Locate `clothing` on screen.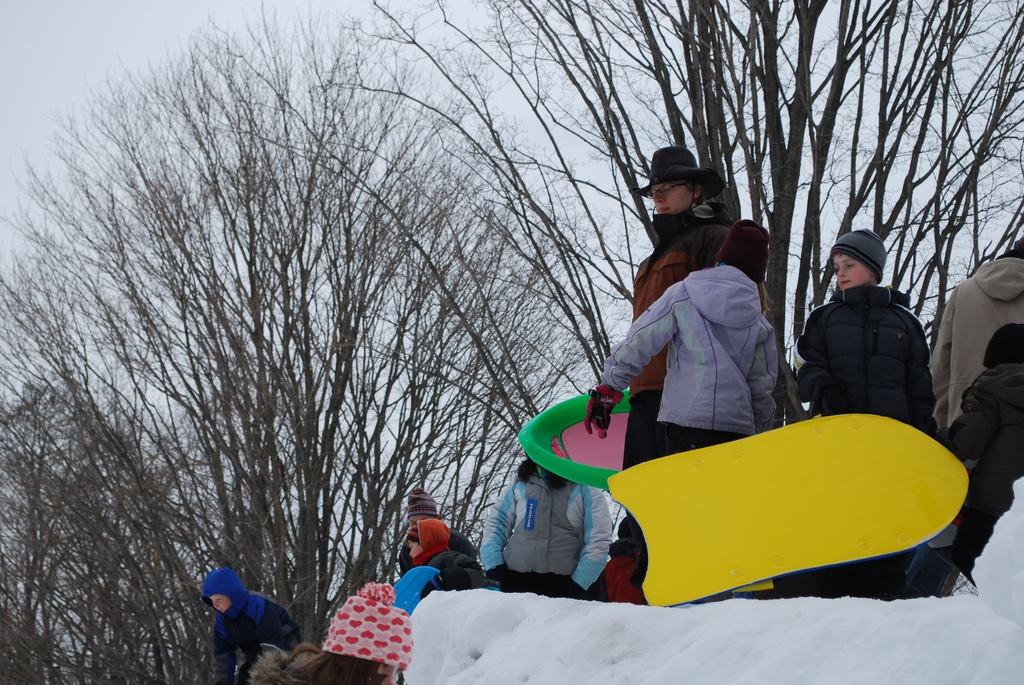
On screen at select_region(214, 587, 304, 683).
